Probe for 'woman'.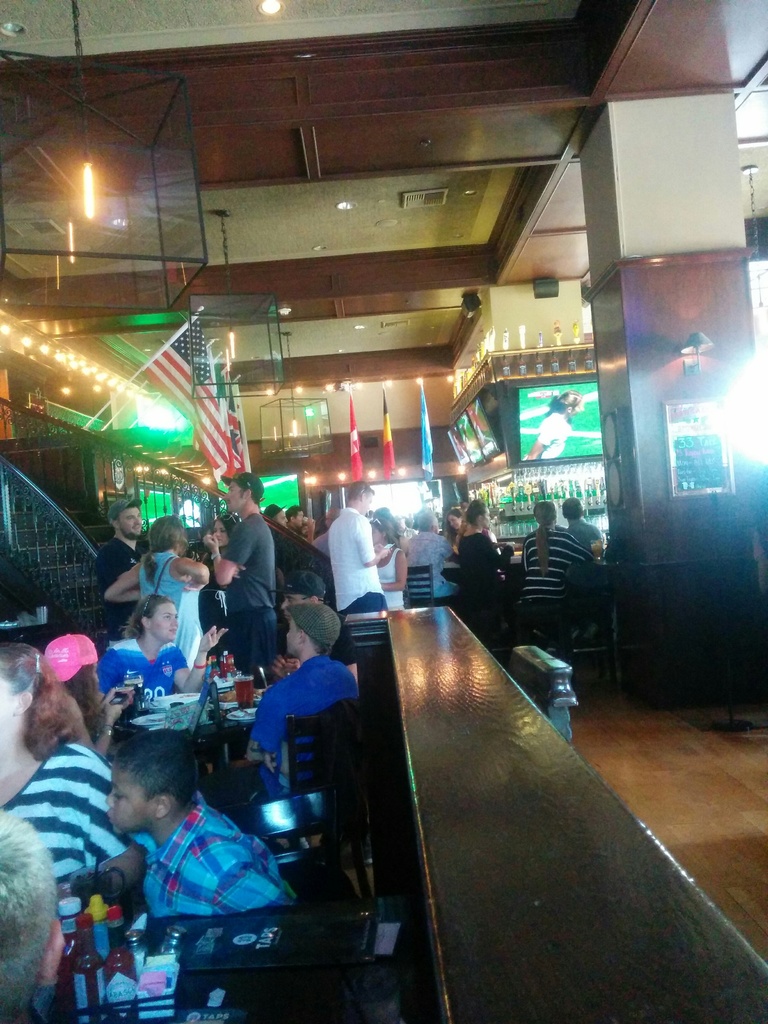
Probe result: (99,589,232,713).
